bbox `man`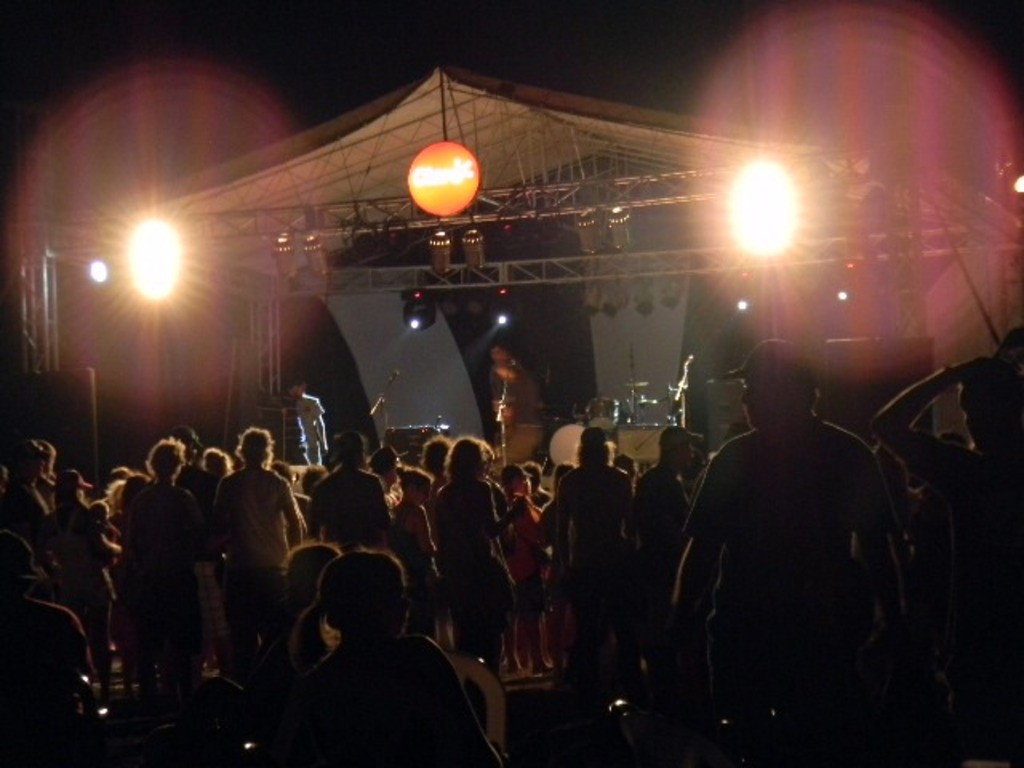
region(640, 283, 947, 752)
